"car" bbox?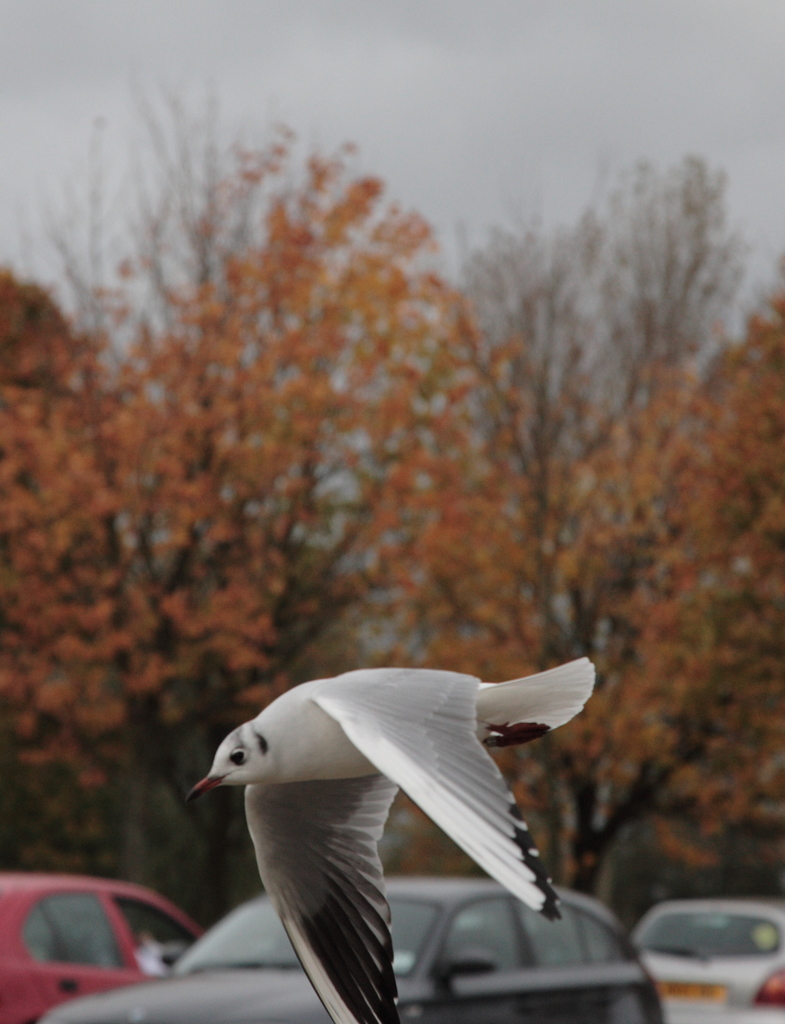
box=[0, 861, 197, 1023]
